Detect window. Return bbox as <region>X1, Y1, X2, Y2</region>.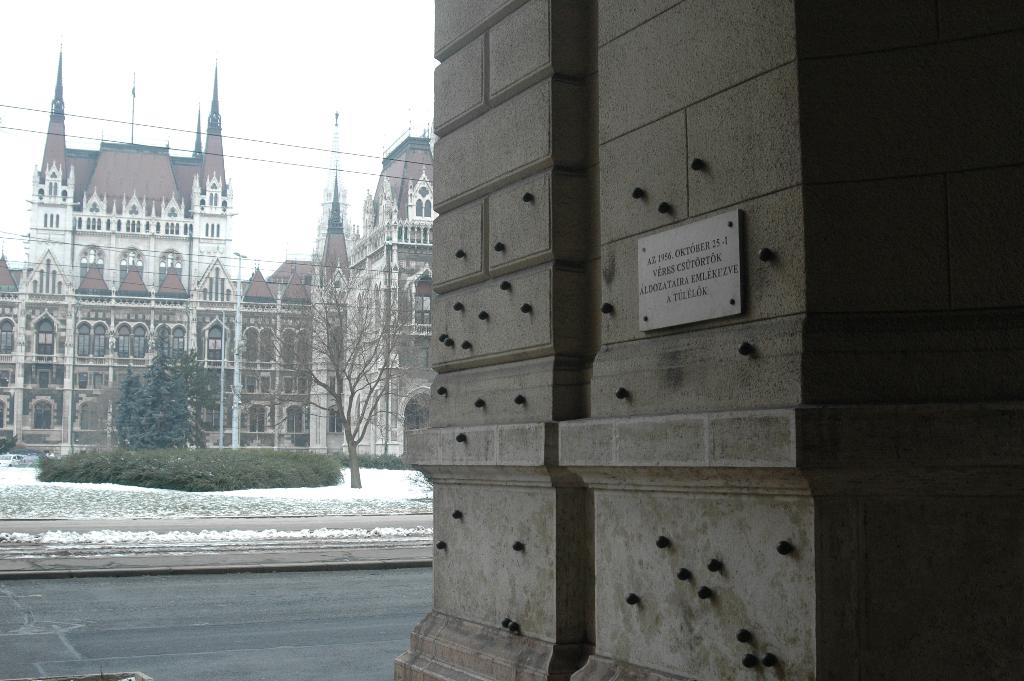
<region>205, 320, 227, 363</region>.
